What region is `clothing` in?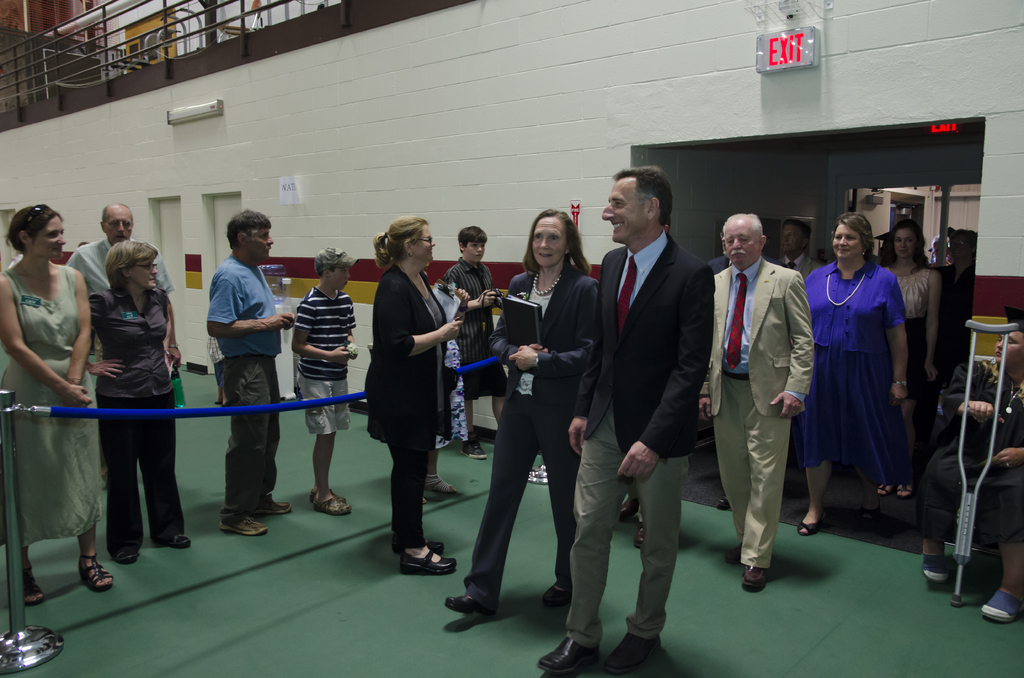
select_region(712, 213, 811, 592).
